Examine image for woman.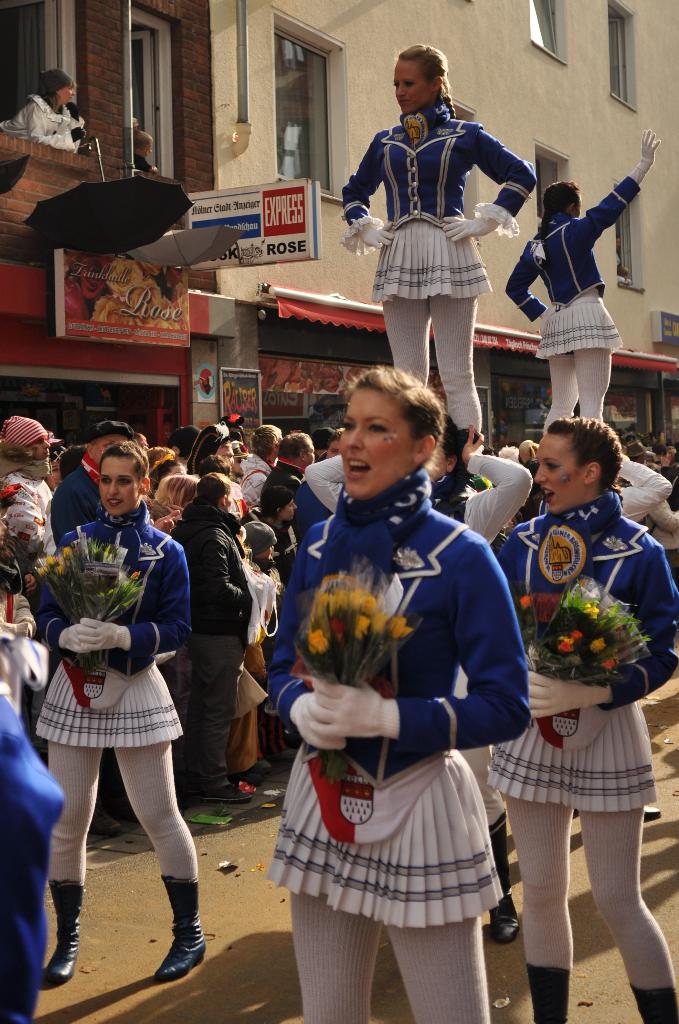
Examination result: 500 127 660 438.
